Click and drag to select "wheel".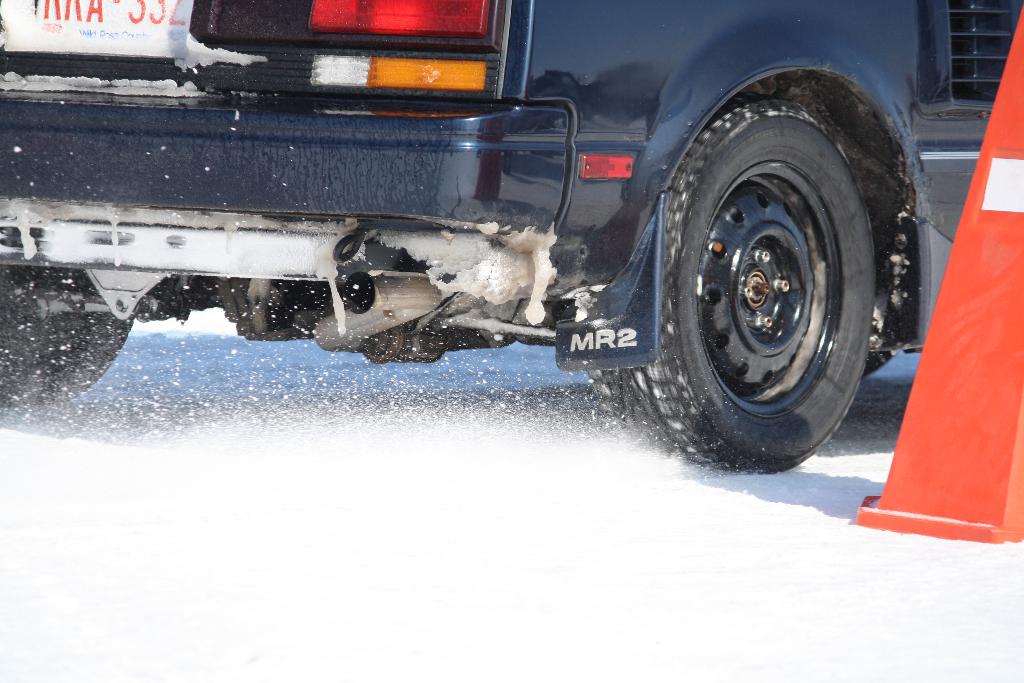
Selection: crop(585, 97, 877, 479).
